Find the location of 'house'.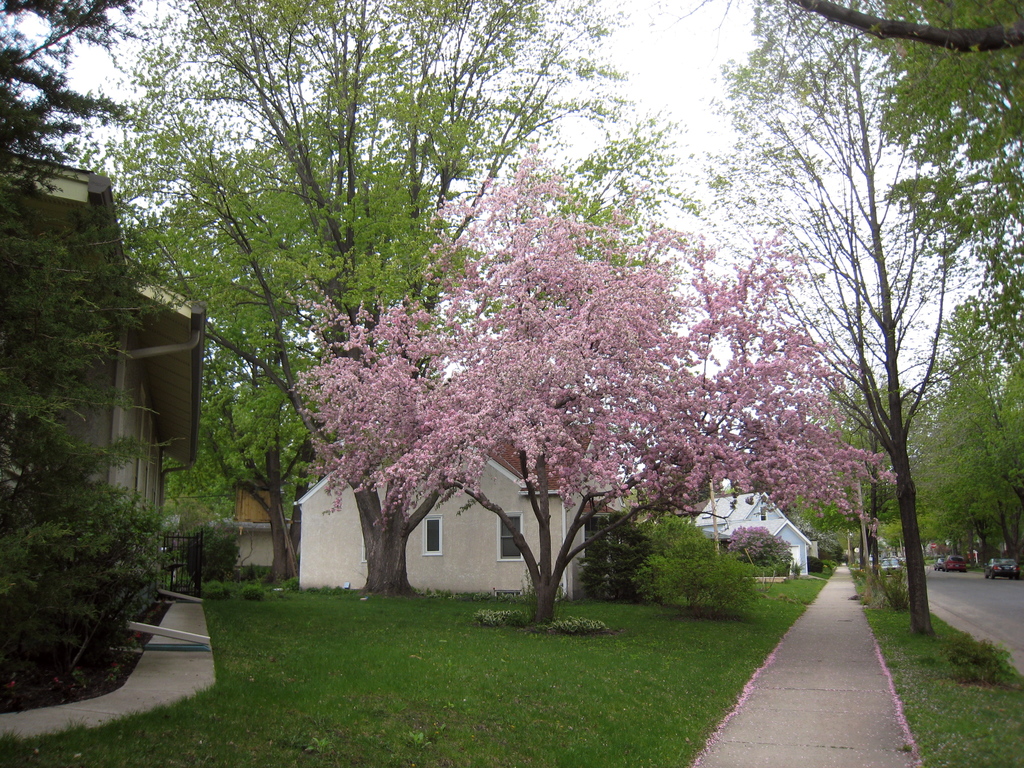
Location: {"left": 289, "top": 431, "right": 592, "bottom": 595}.
